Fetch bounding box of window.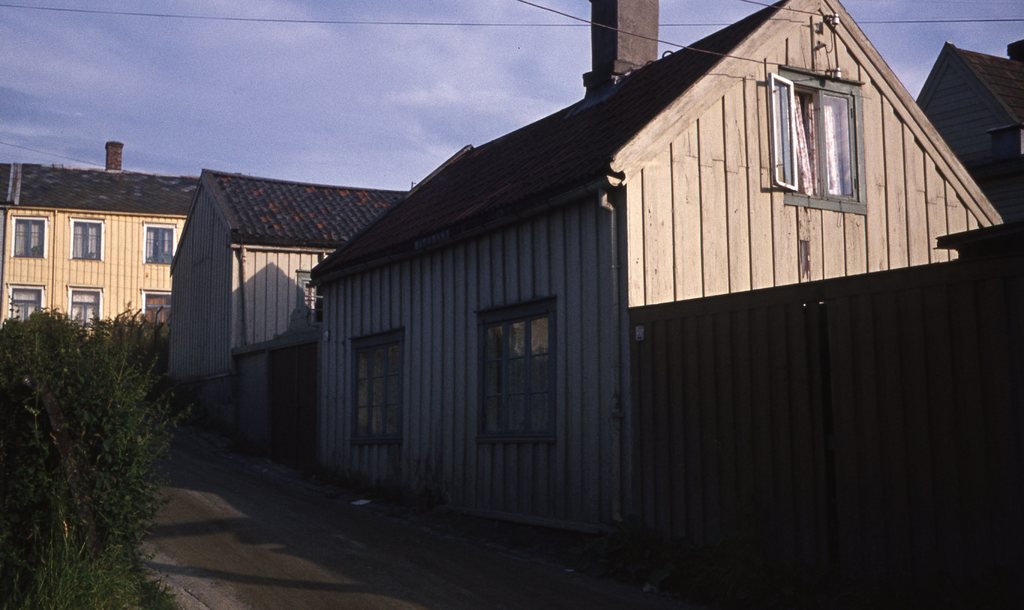
Bbox: [x1=140, y1=285, x2=174, y2=335].
